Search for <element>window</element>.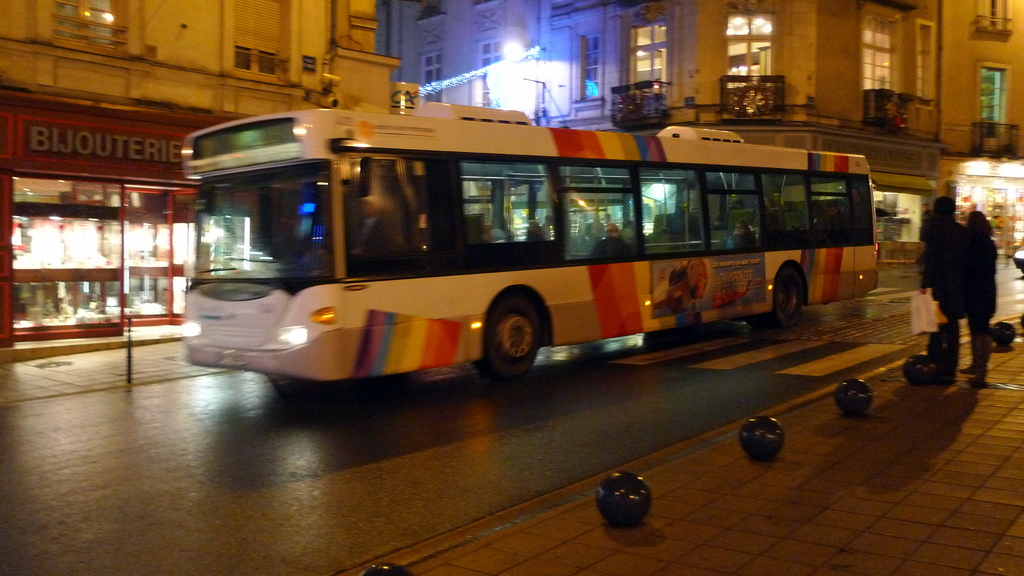
Found at 811,172,856,231.
